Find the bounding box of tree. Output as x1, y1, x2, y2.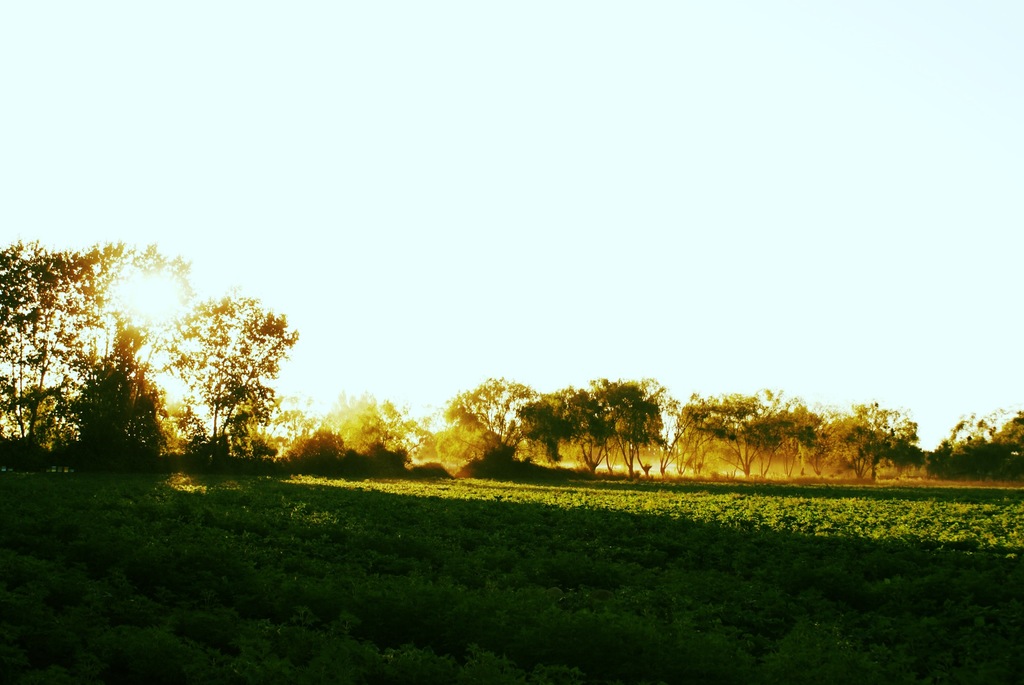
0, 236, 187, 469.
